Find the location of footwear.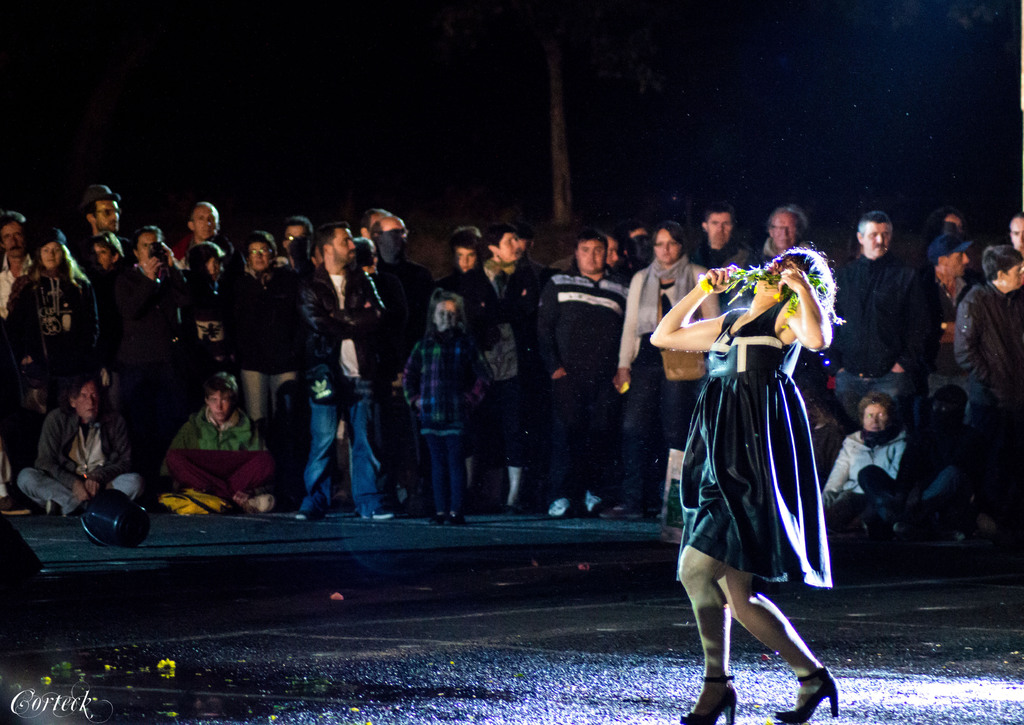
Location: [47, 498, 61, 517].
